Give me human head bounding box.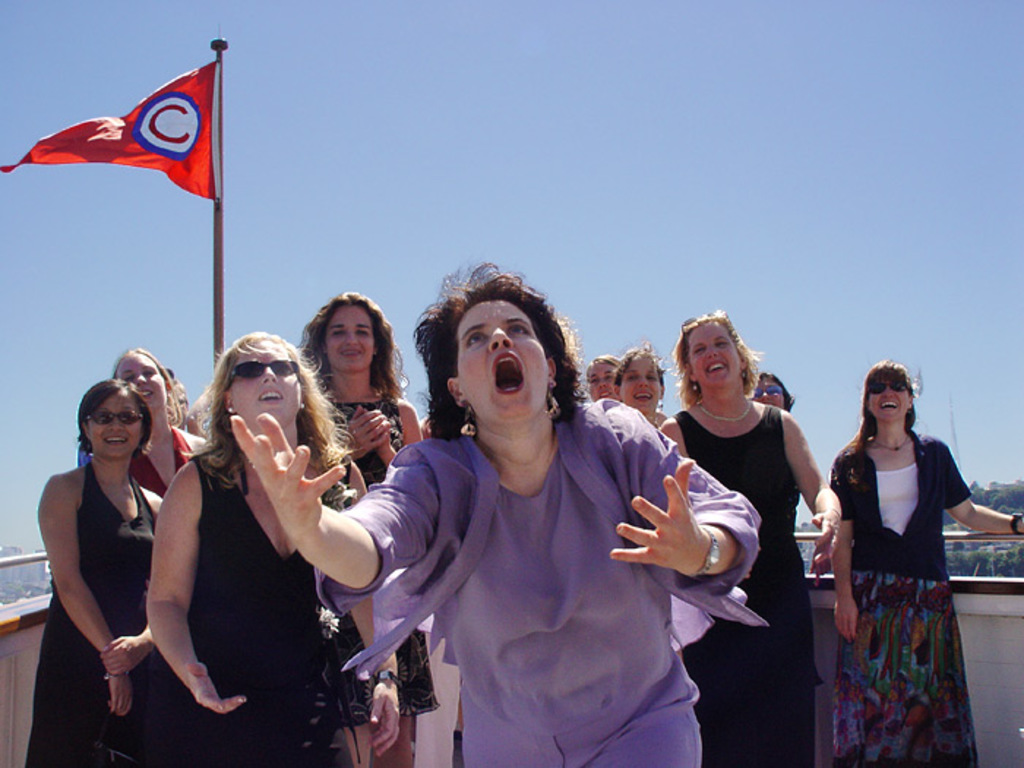
locate(421, 274, 568, 440).
